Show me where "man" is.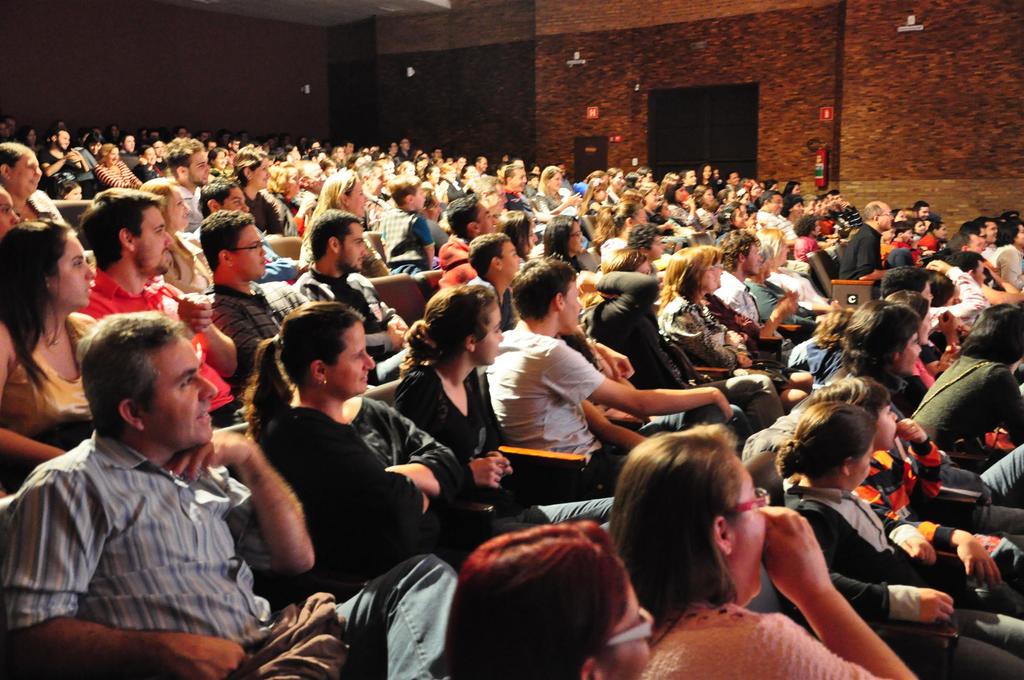
"man" is at l=757, t=193, r=797, b=239.
